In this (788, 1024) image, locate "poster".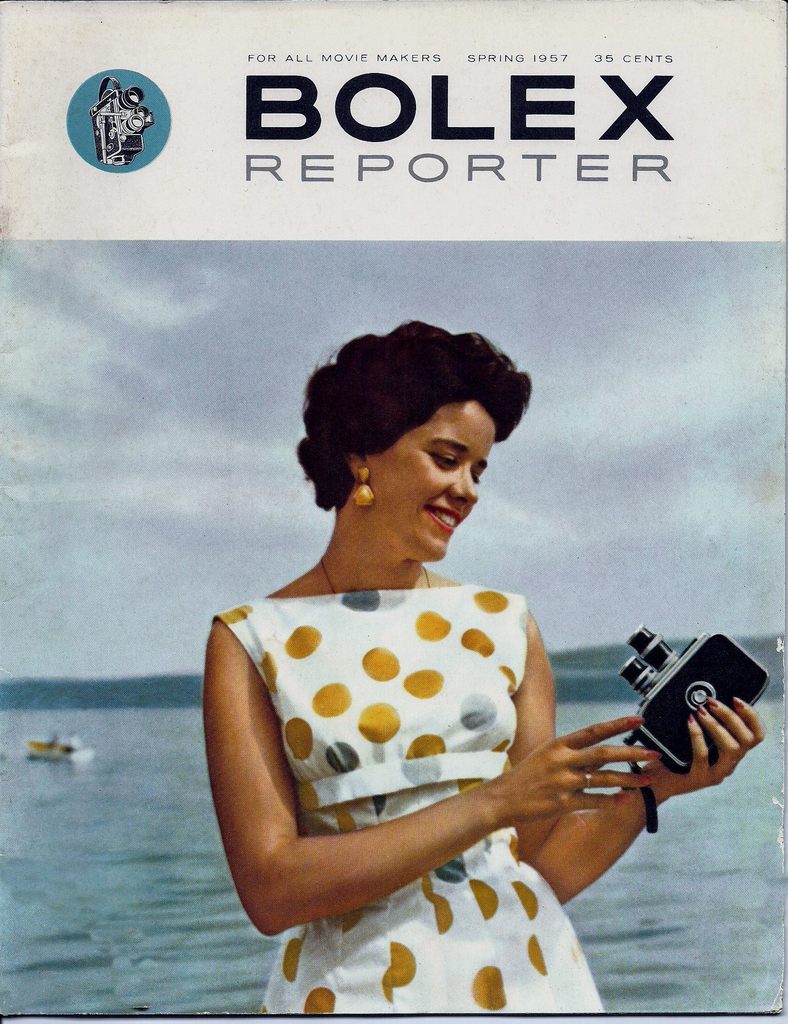
Bounding box: (left=0, top=0, right=787, bottom=1023).
